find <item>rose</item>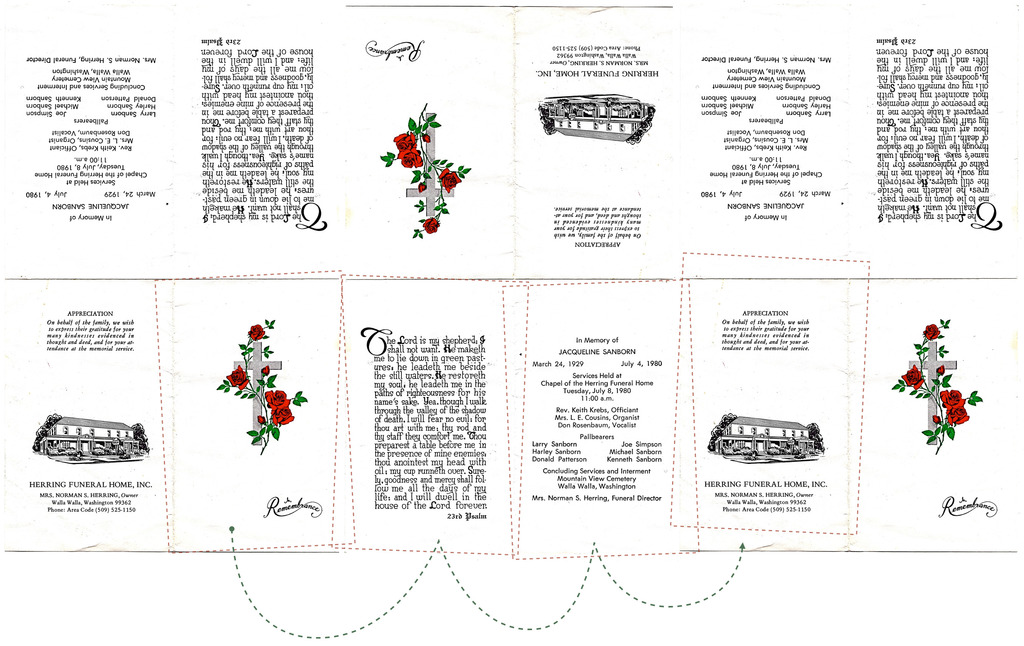
x1=390 y1=130 x2=416 y2=153
